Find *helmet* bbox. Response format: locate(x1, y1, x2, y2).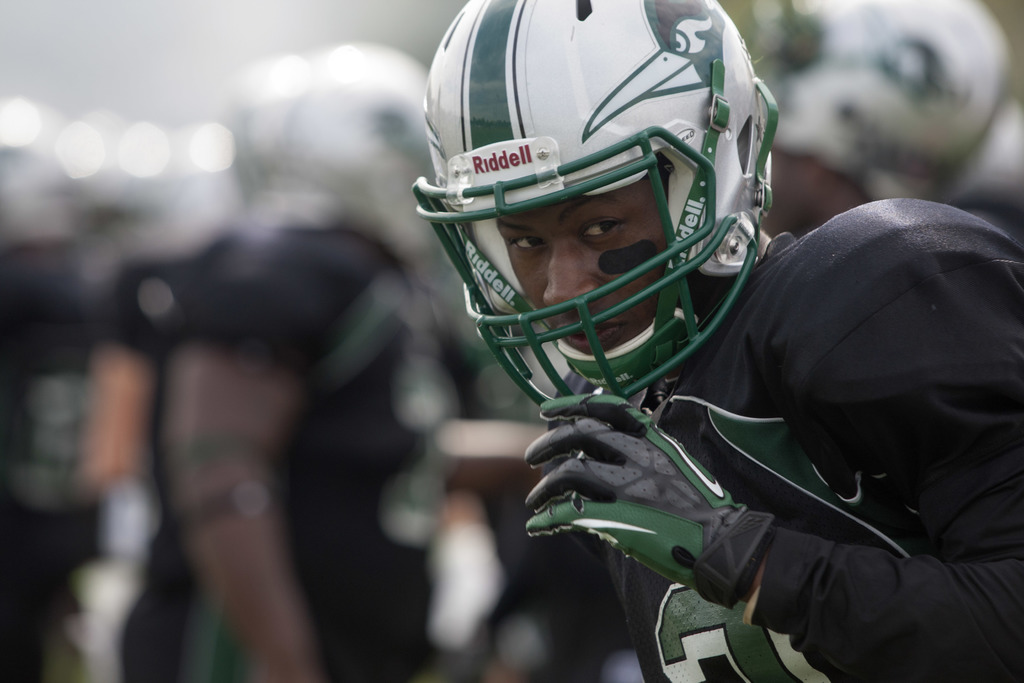
locate(767, 0, 1009, 190).
